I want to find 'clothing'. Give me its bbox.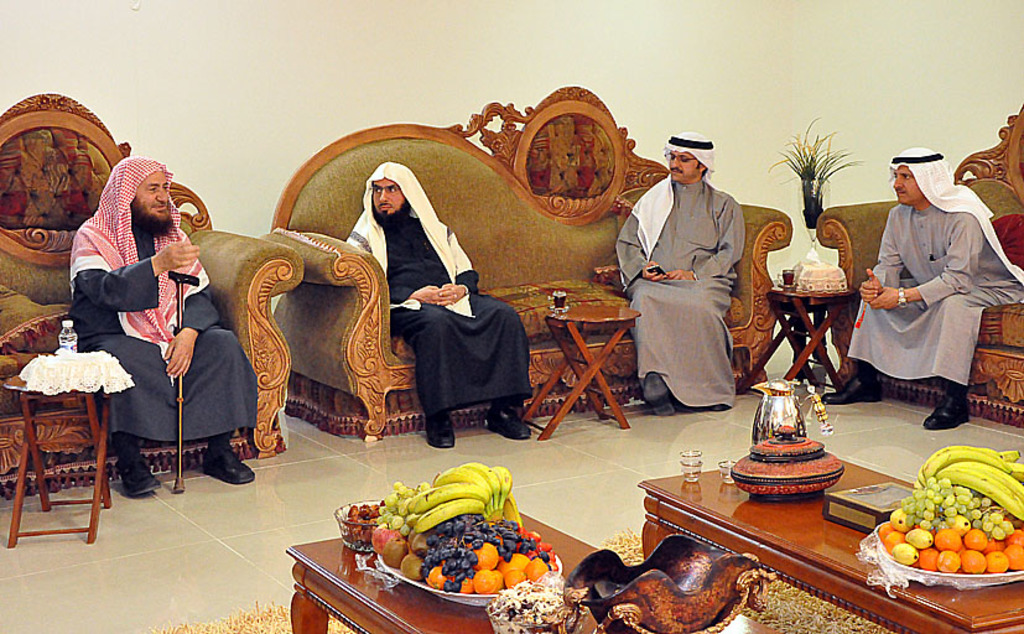
(left=68, top=152, right=258, bottom=446).
